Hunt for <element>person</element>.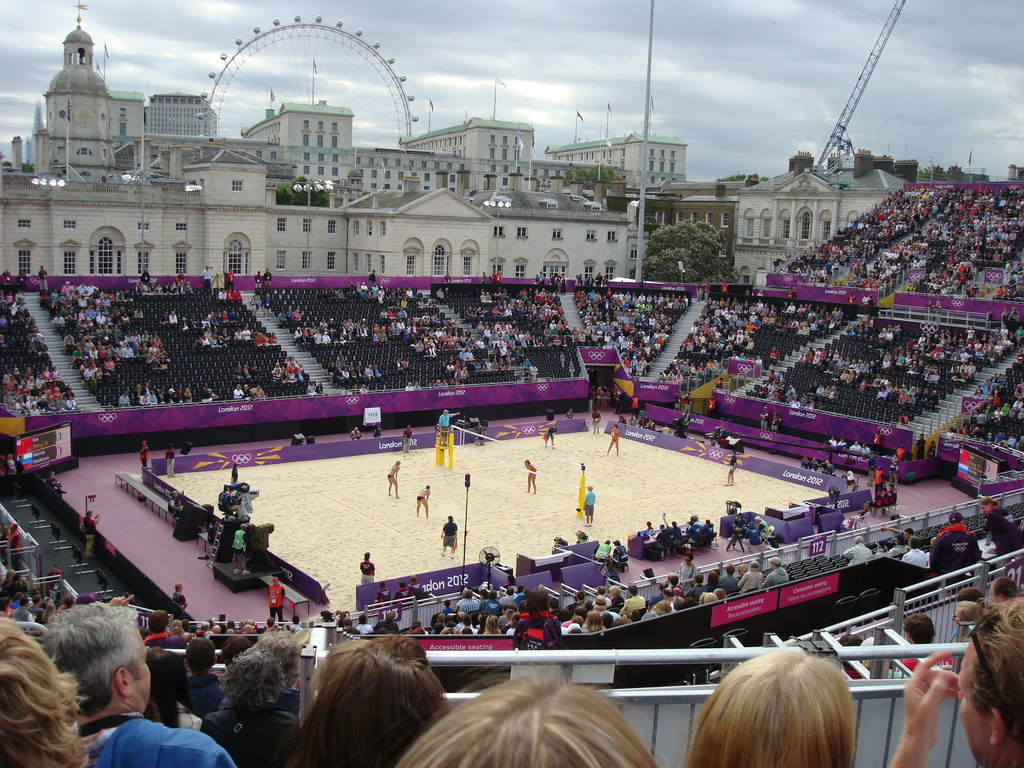
Hunted down at <box>886,454,900,488</box>.
